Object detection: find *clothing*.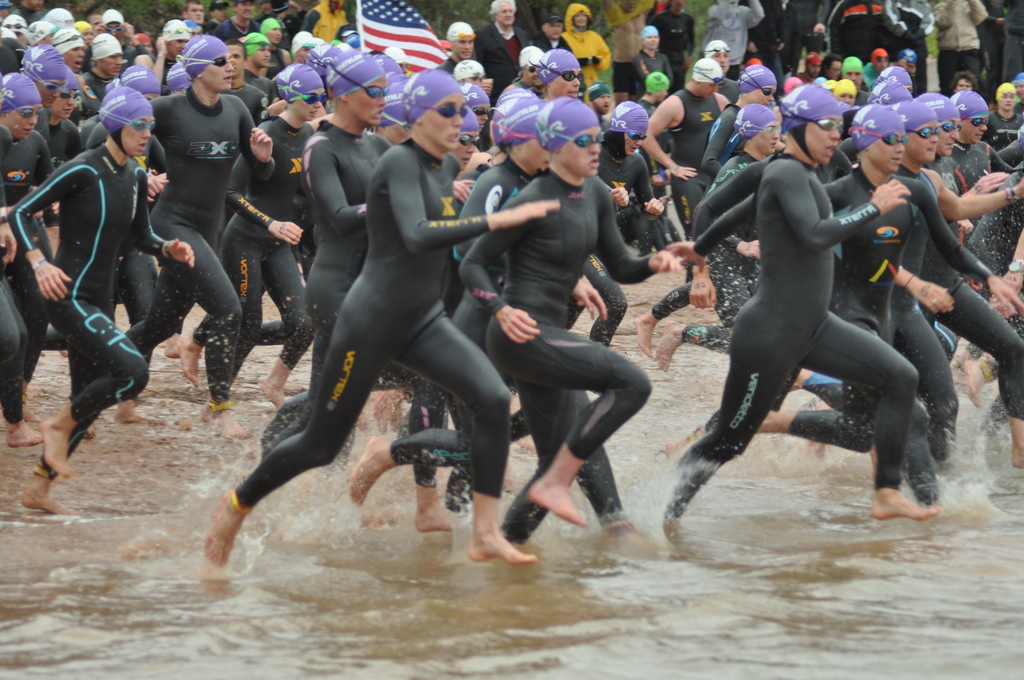
(53,30,92,54).
